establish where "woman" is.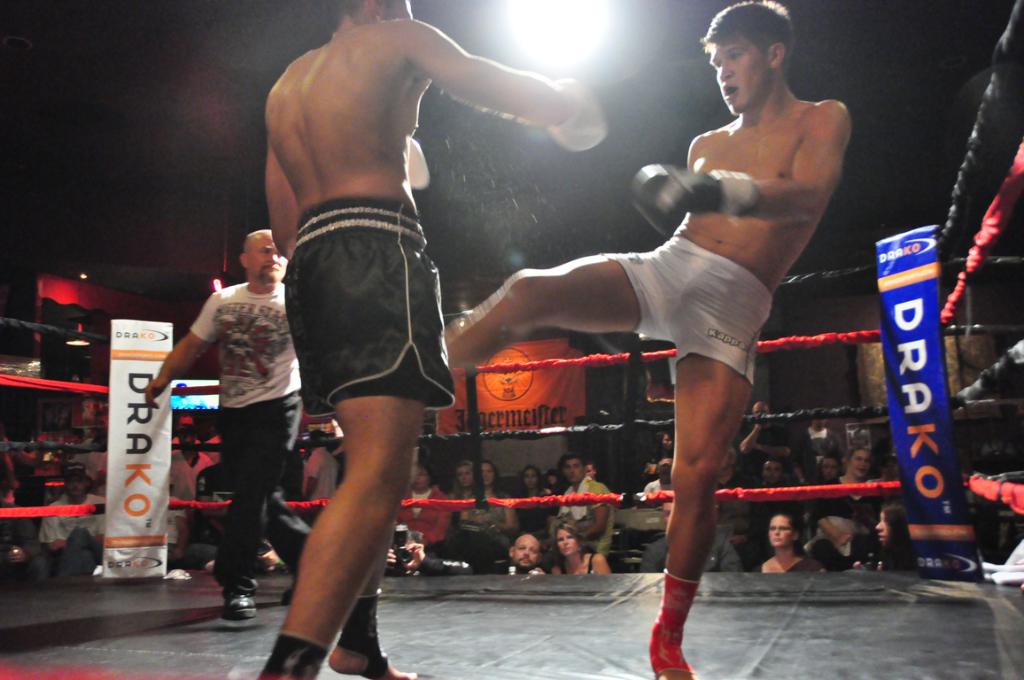
Established at [855, 501, 914, 568].
